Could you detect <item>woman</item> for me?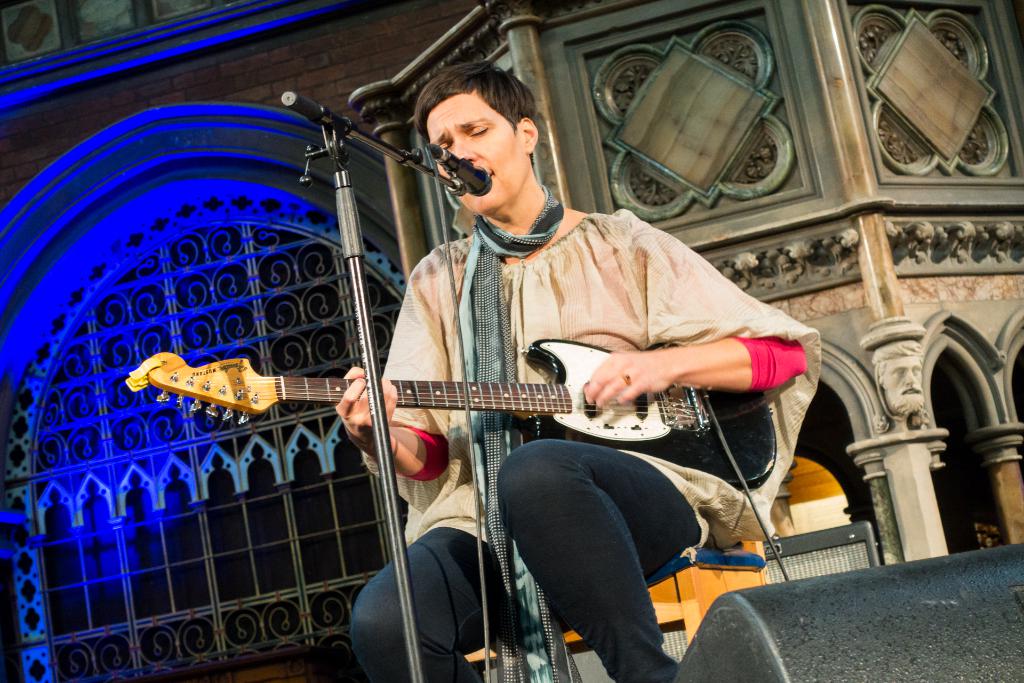
Detection result: detection(333, 63, 818, 682).
